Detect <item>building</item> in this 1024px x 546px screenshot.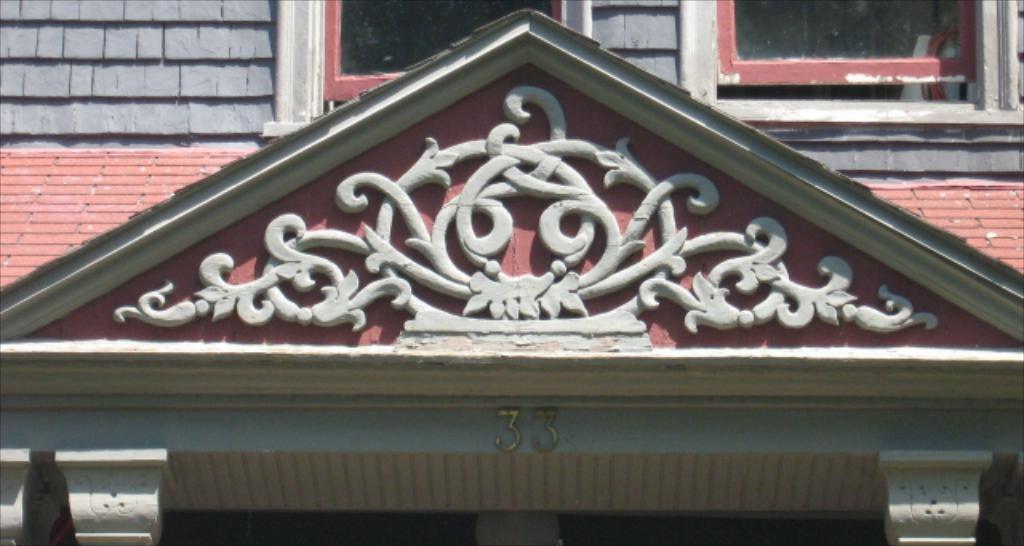
Detection: x1=0 y1=0 x2=1022 y2=544.
